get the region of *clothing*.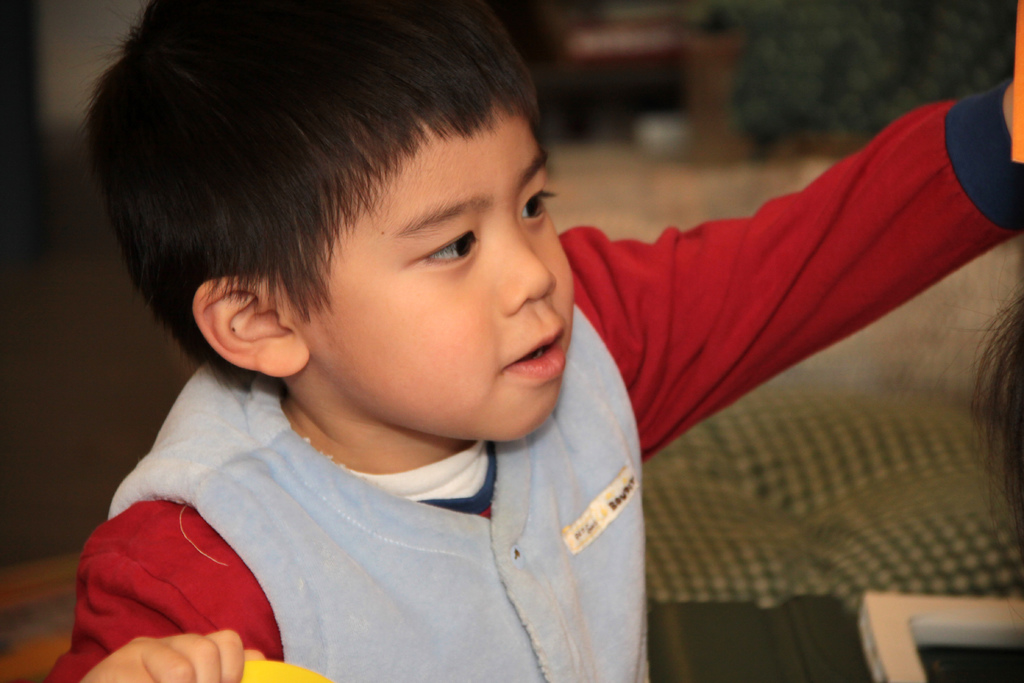
l=37, t=78, r=1012, b=682.
